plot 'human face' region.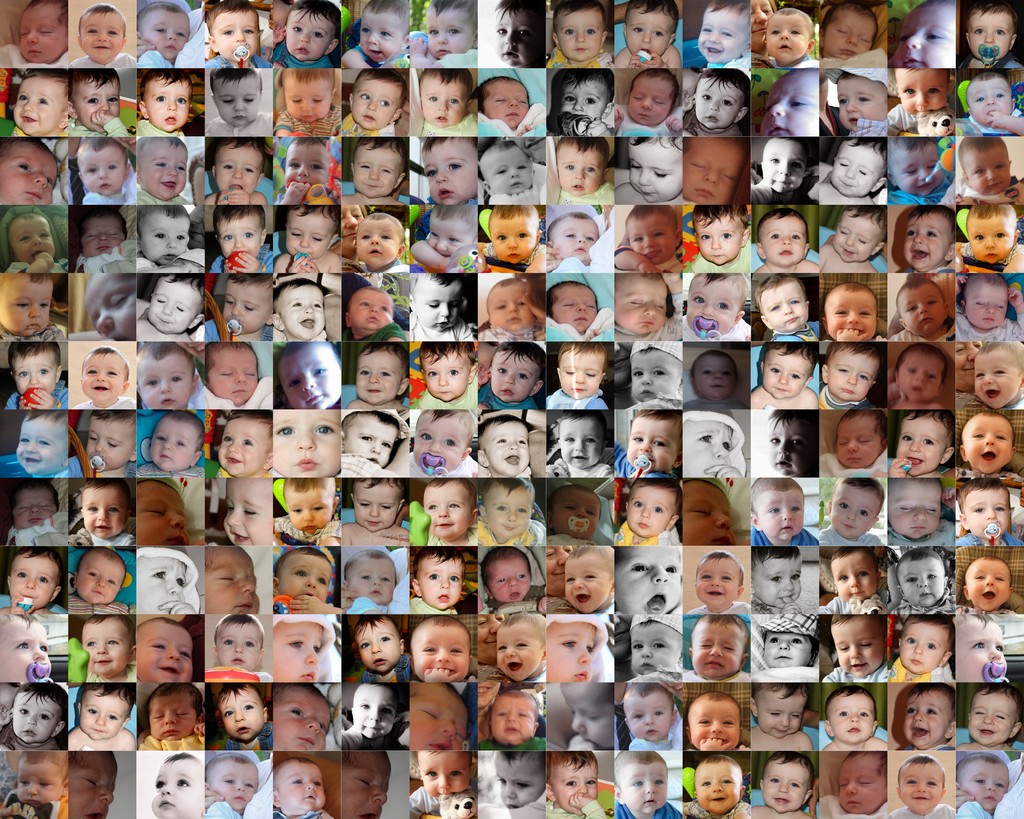
Plotted at 288, 212, 333, 260.
